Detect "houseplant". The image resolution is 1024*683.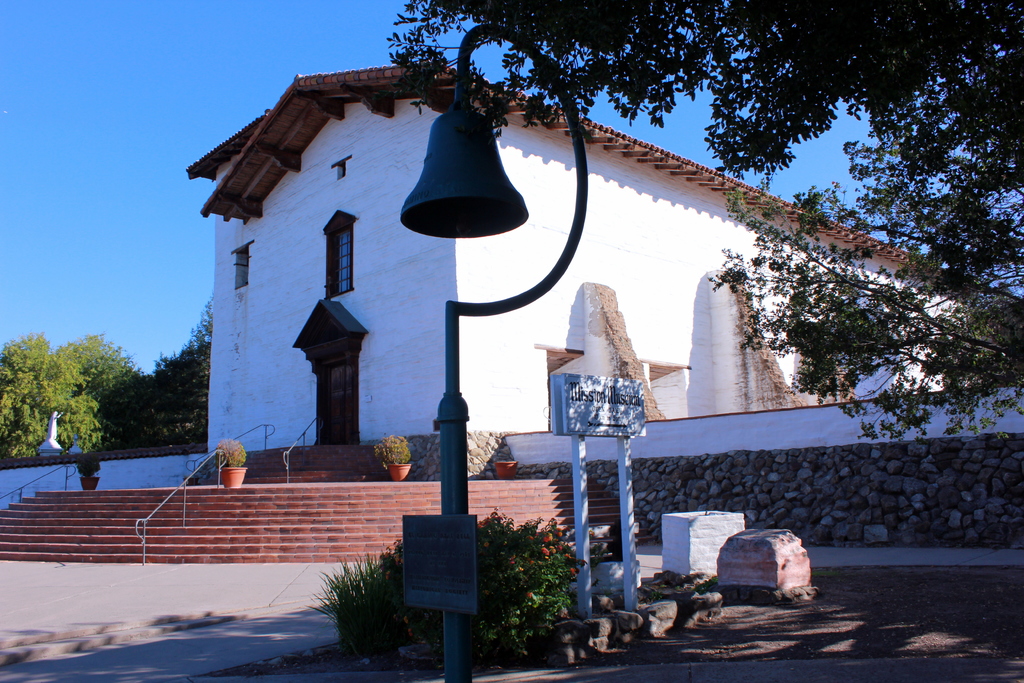
left=489, top=438, right=514, bottom=481.
